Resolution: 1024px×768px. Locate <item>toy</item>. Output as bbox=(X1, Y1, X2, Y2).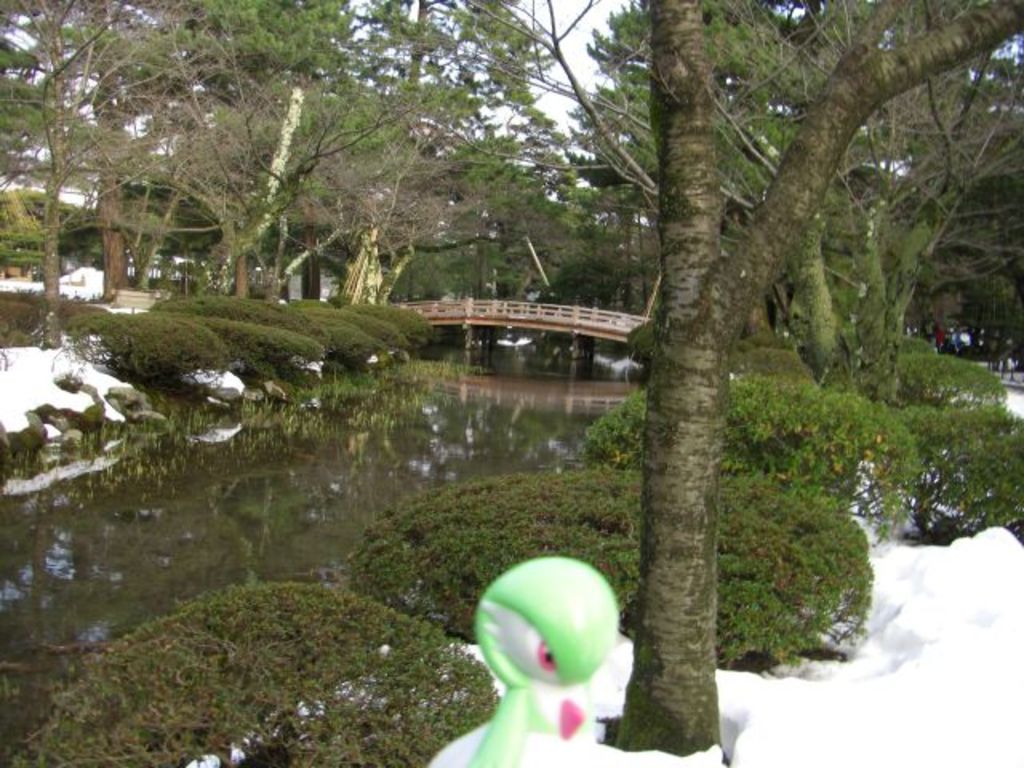
bbox=(458, 544, 640, 754).
